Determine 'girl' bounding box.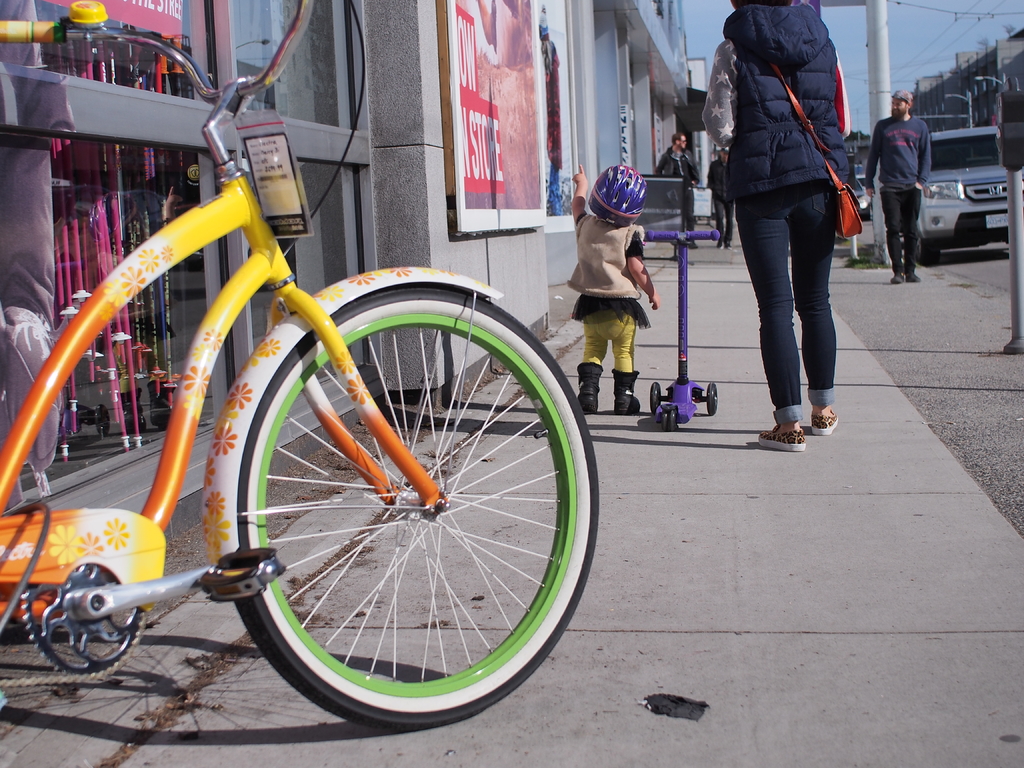
Determined: bbox=(575, 159, 660, 412).
